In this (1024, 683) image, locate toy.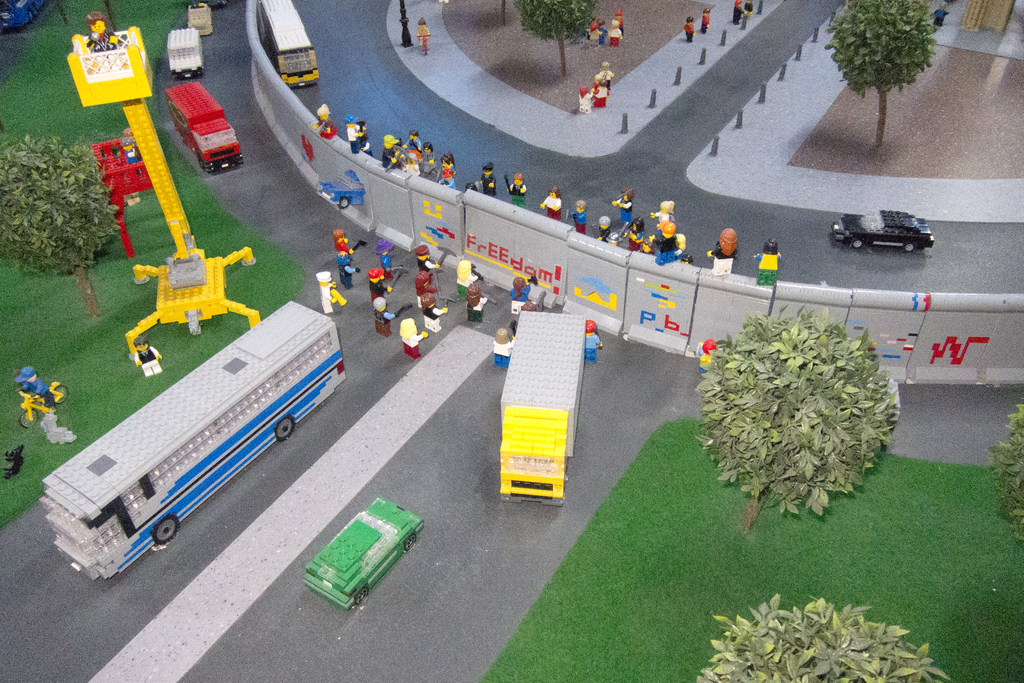
Bounding box: crop(613, 5, 626, 37).
